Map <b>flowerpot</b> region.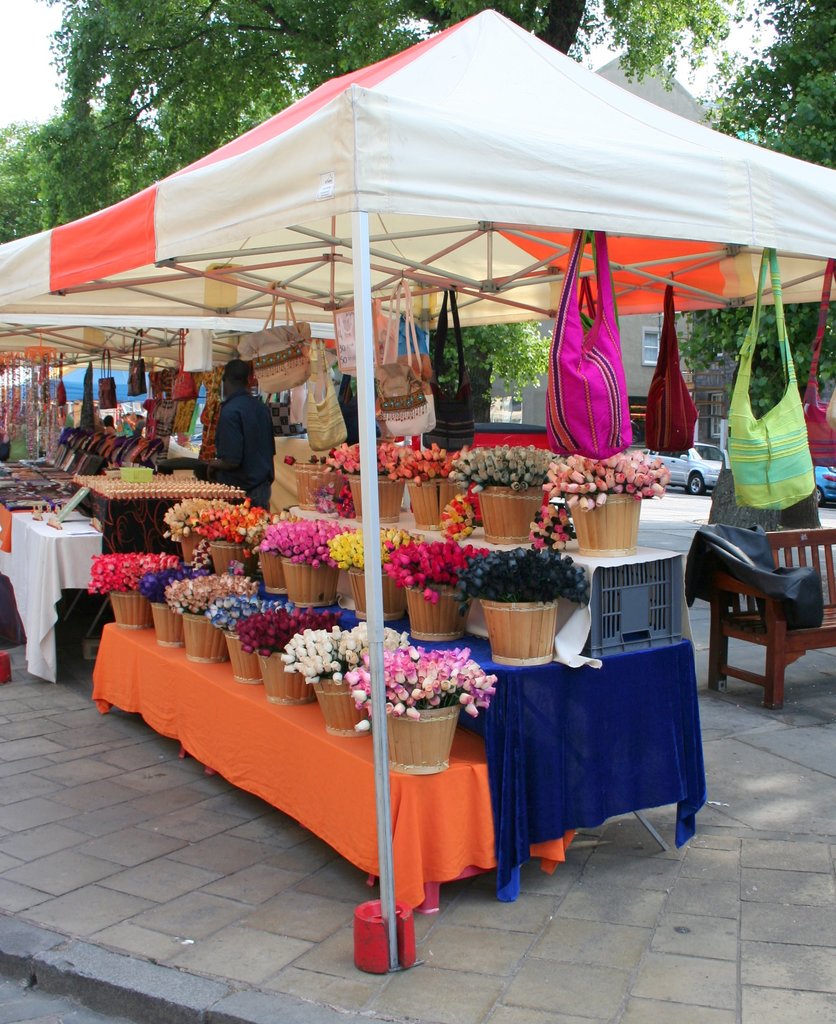
Mapped to BBox(568, 490, 645, 555).
